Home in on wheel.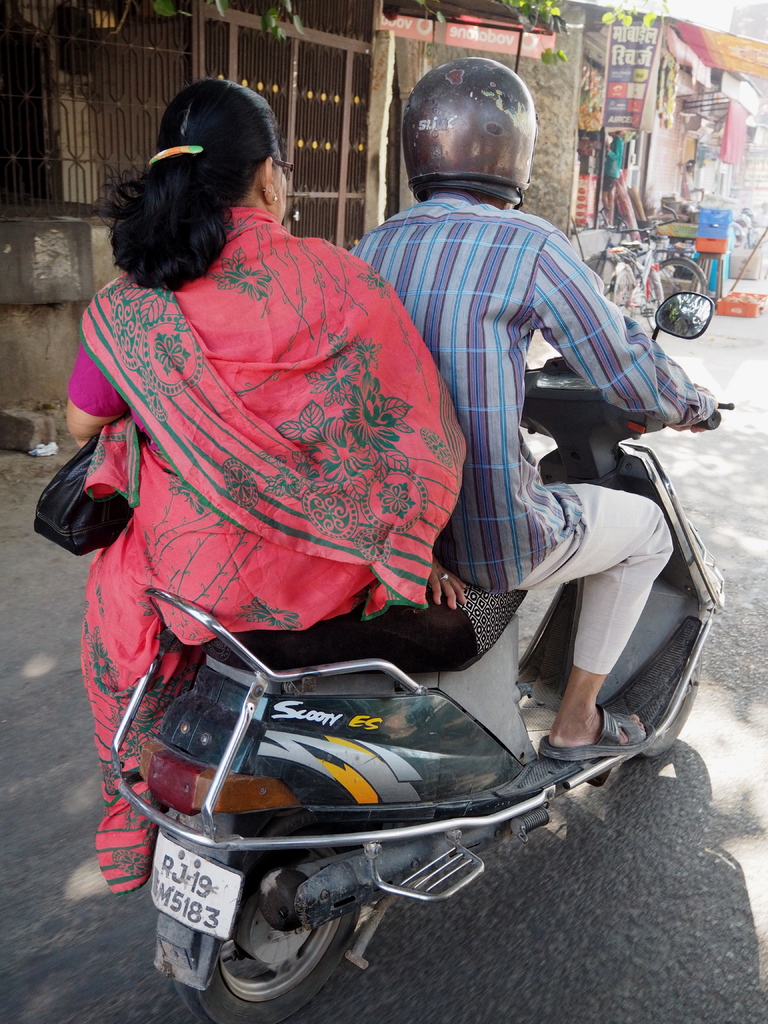
Homed in at [x1=204, y1=843, x2=380, y2=996].
